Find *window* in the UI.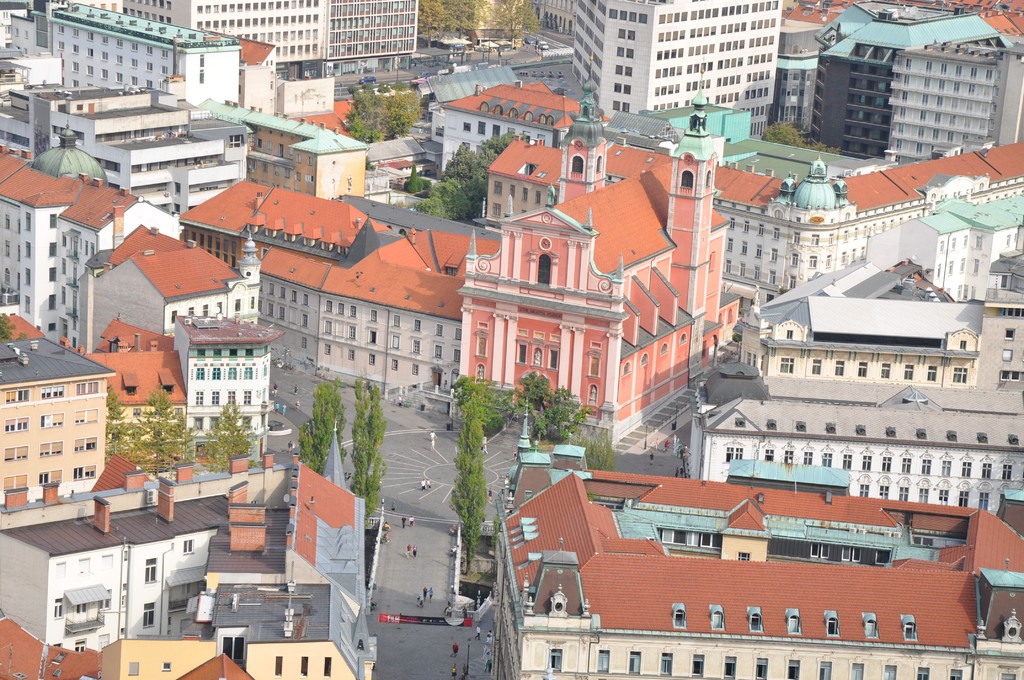
UI element at [550, 347, 557, 371].
